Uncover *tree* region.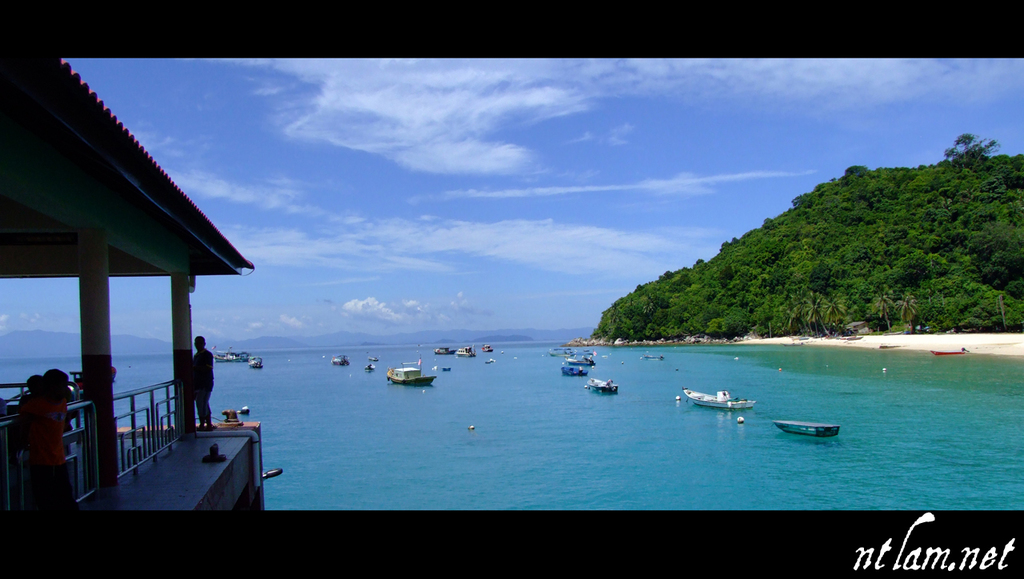
Uncovered: [left=828, top=294, right=850, bottom=331].
